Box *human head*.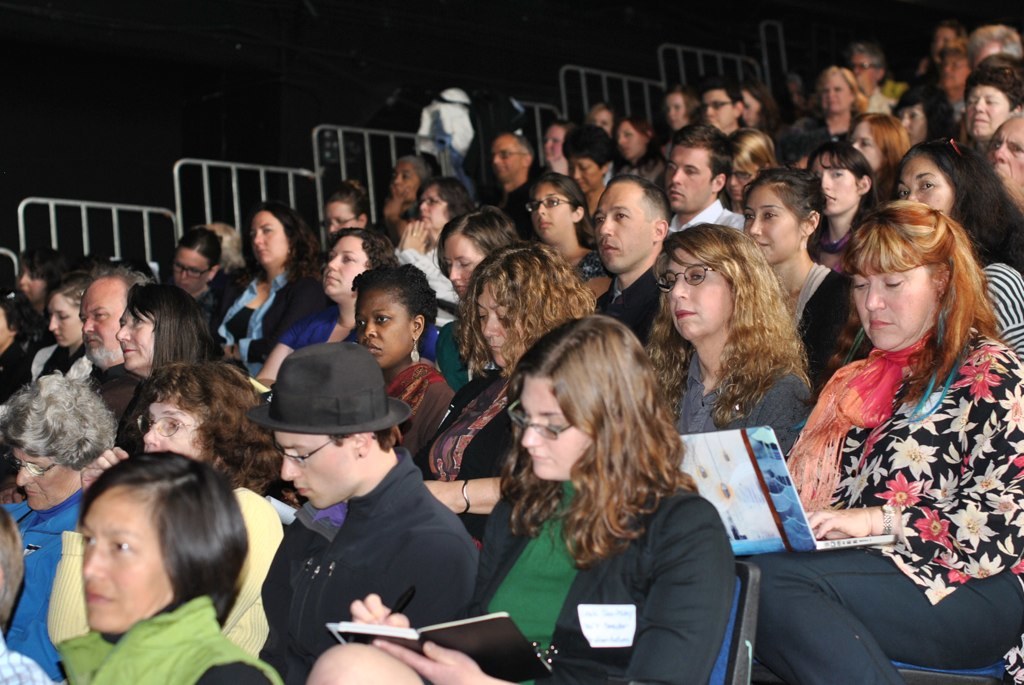
[x1=438, y1=205, x2=522, y2=298].
